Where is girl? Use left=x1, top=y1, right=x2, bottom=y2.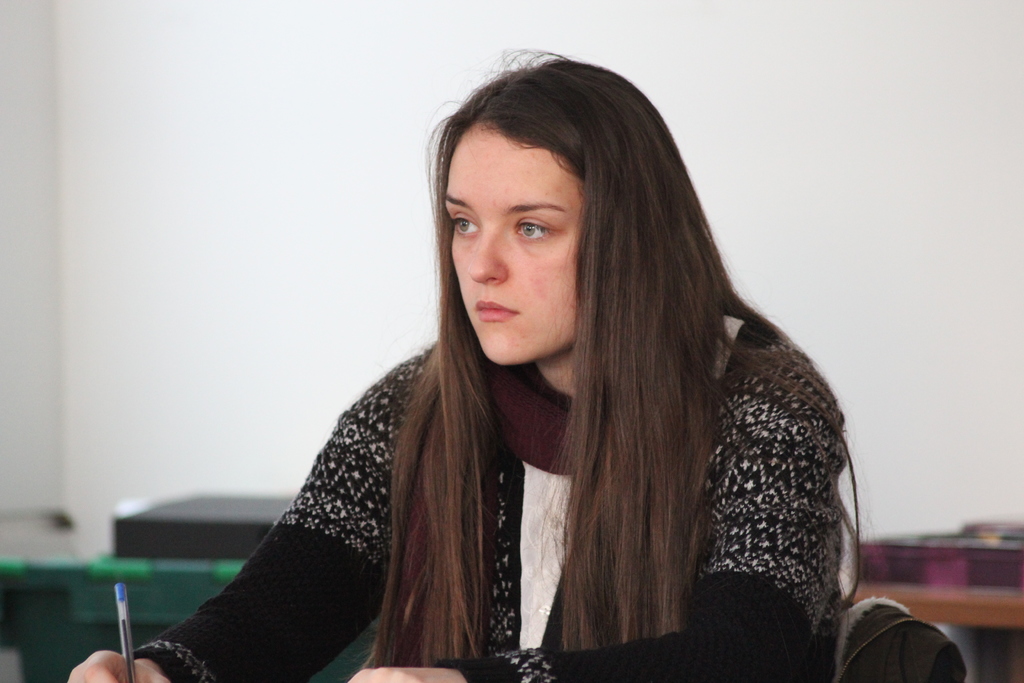
left=69, top=45, right=872, bottom=682.
